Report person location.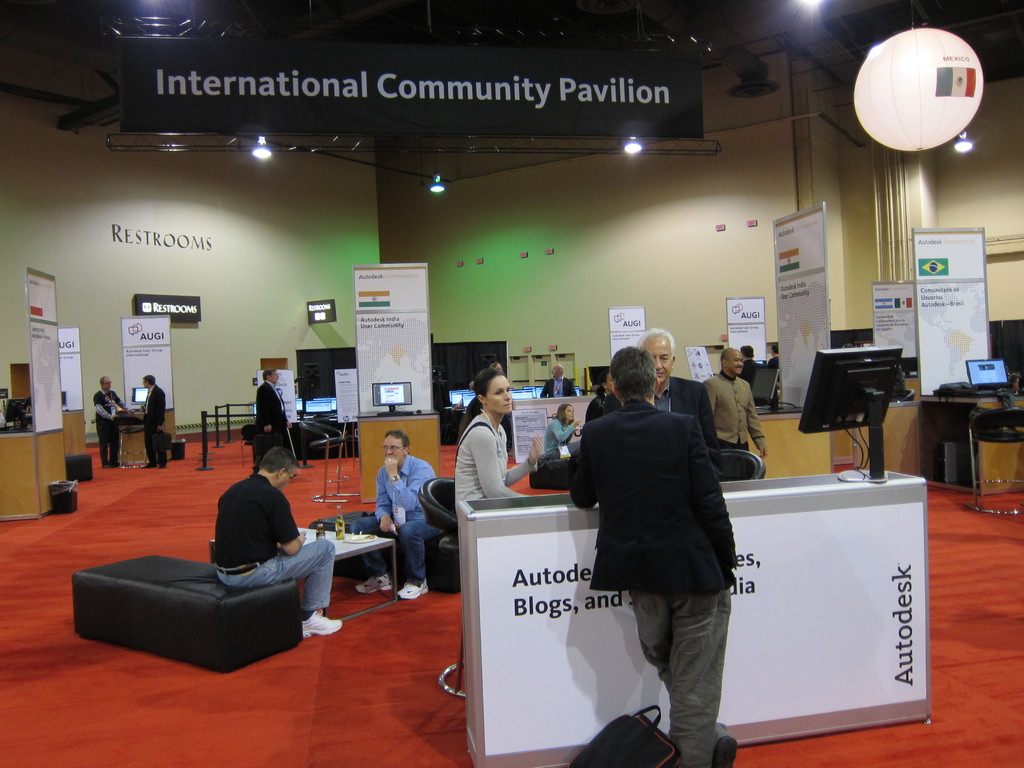
Report: (x1=138, y1=373, x2=166, y2=468).
